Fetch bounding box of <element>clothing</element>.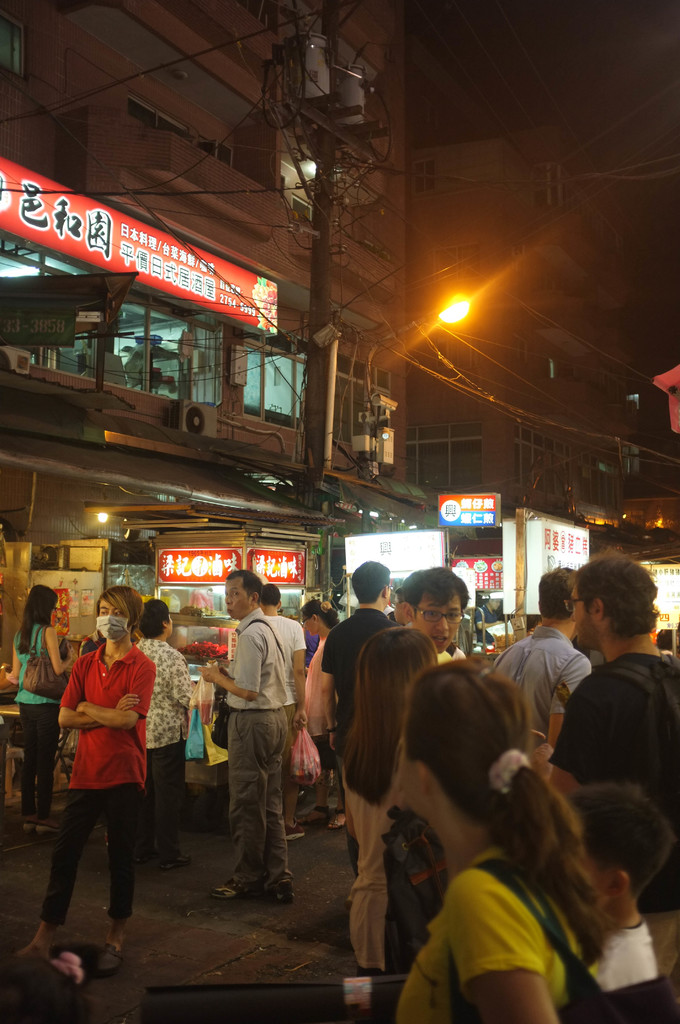
Bbox: <region>46, 623, 159, 915</region>.
